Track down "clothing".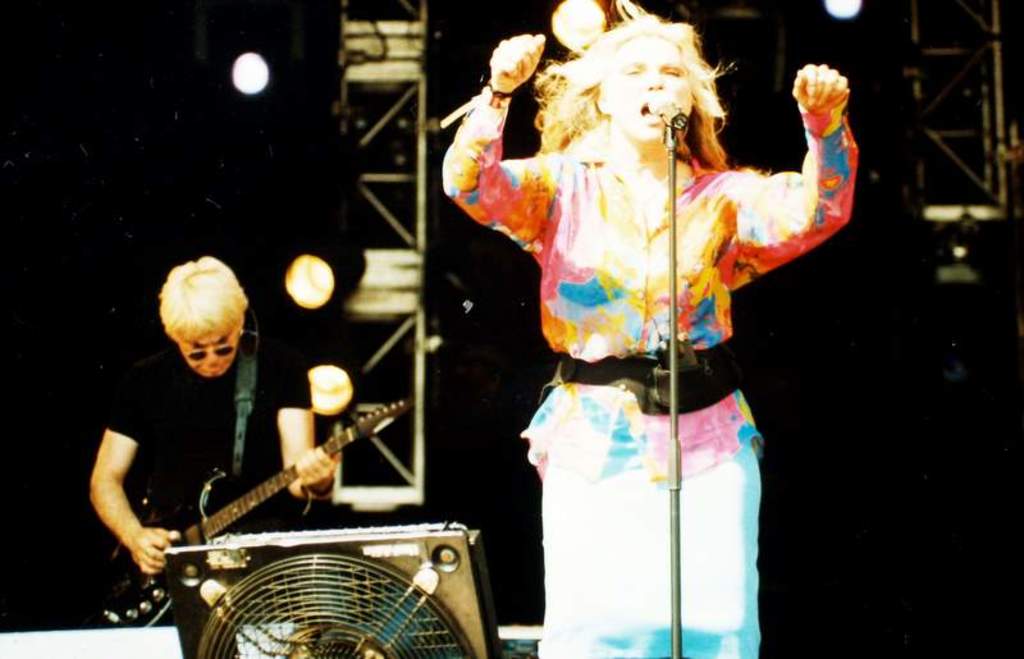
Tracked to BBox(466, 74, 836, 608).
